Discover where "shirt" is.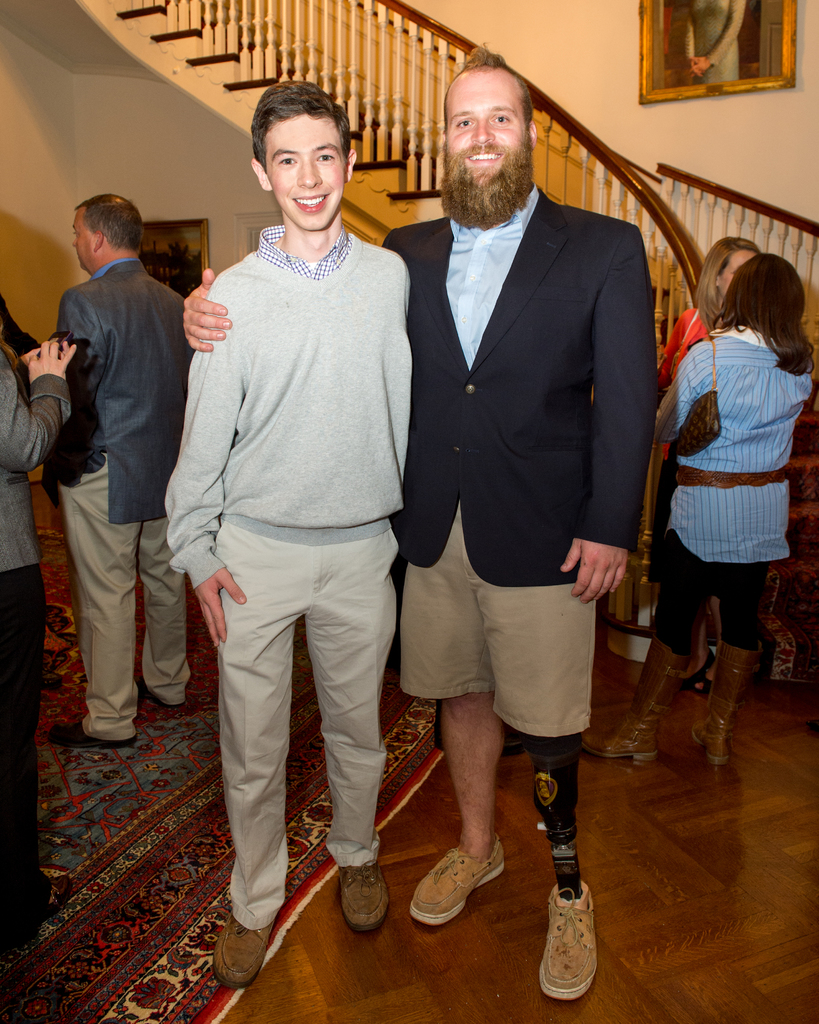
Discovered at (left=441, top=188, right=541, bottom=369).
